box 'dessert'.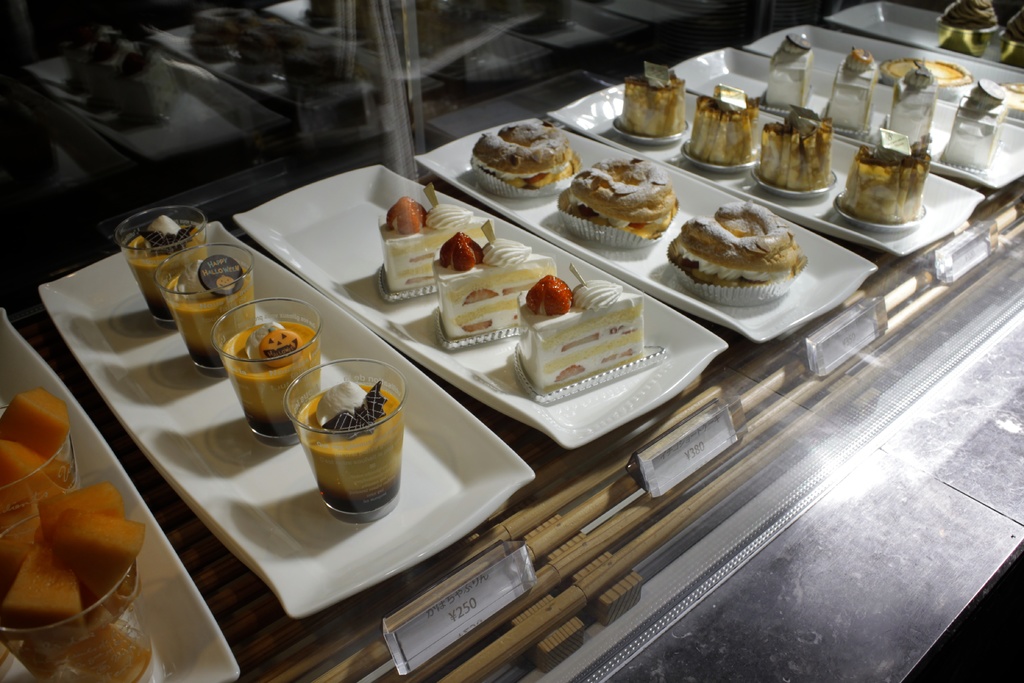
<region>481, 122, 563, 189</region>.
